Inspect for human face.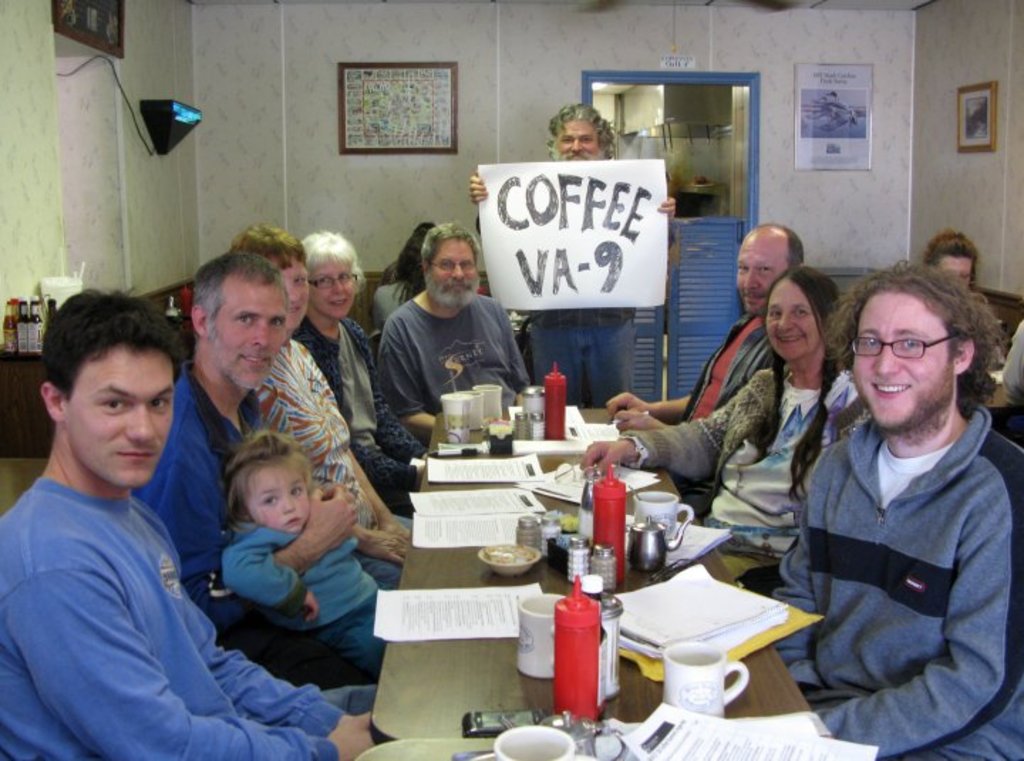
Inspection: 430 240 478 290.
